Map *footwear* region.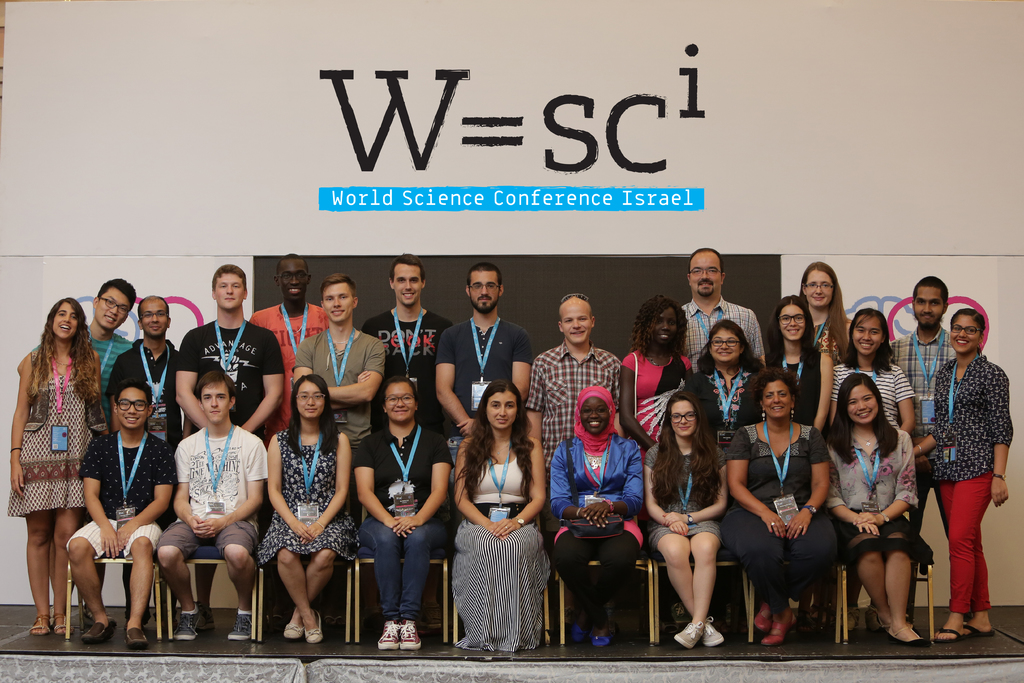
Mapped to locate(934, 627, 967, 644).
